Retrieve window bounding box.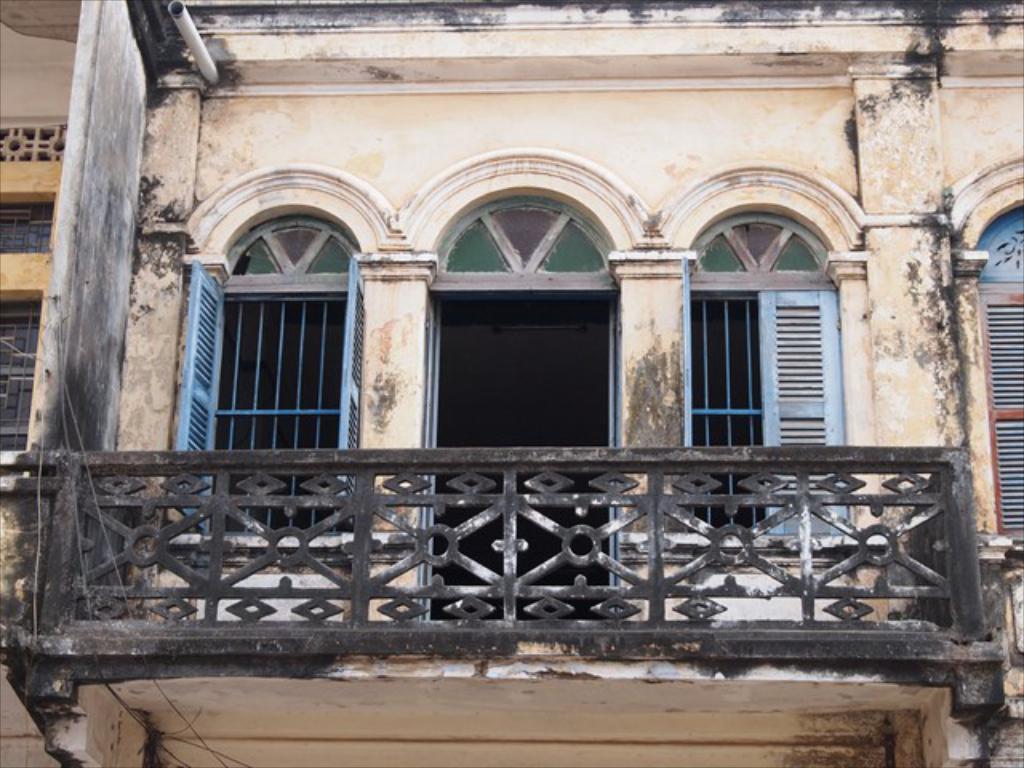
Bounding box: left=682, top=208, right=853, bottom=542.
